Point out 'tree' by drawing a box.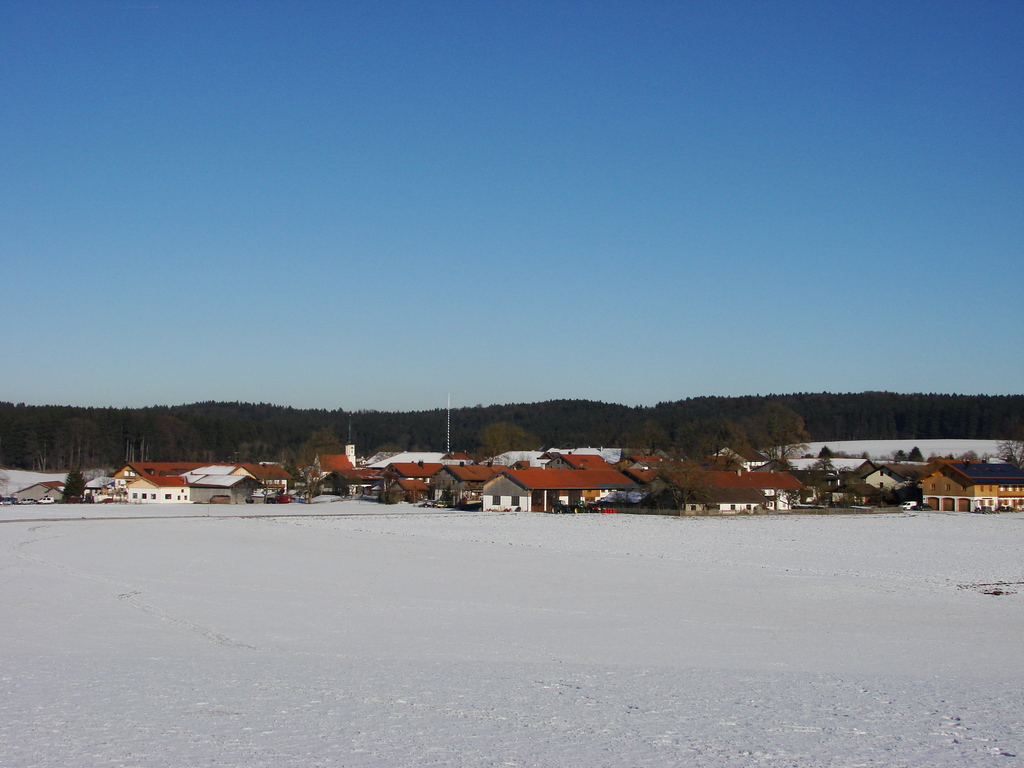
<region>552, 430, 588, 455</region>.
